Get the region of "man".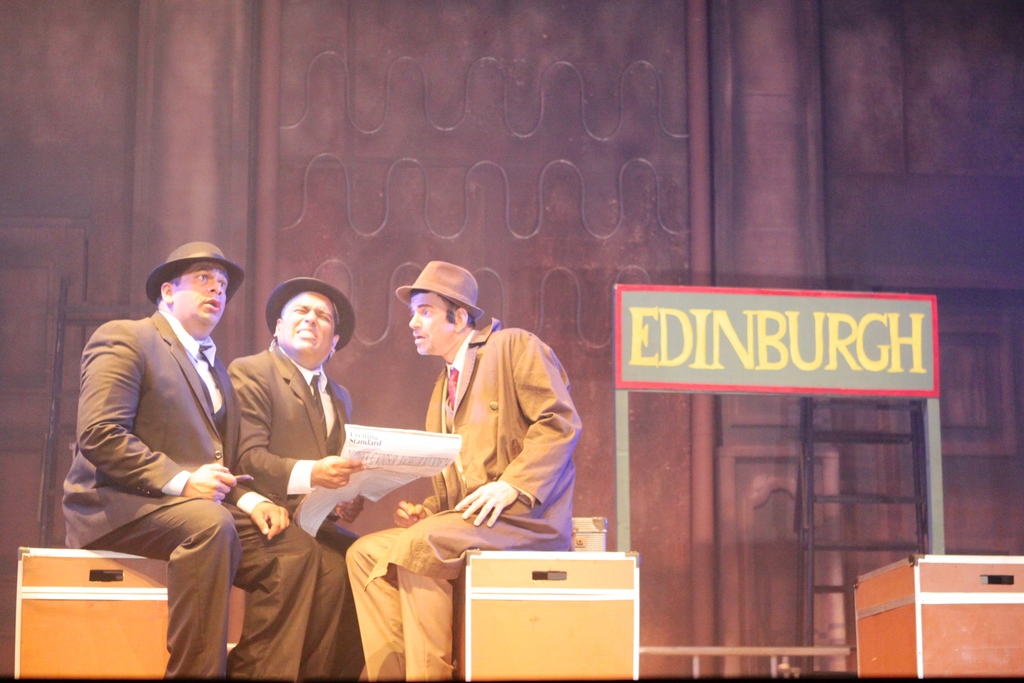
detection(62, 229, 284, 657).
